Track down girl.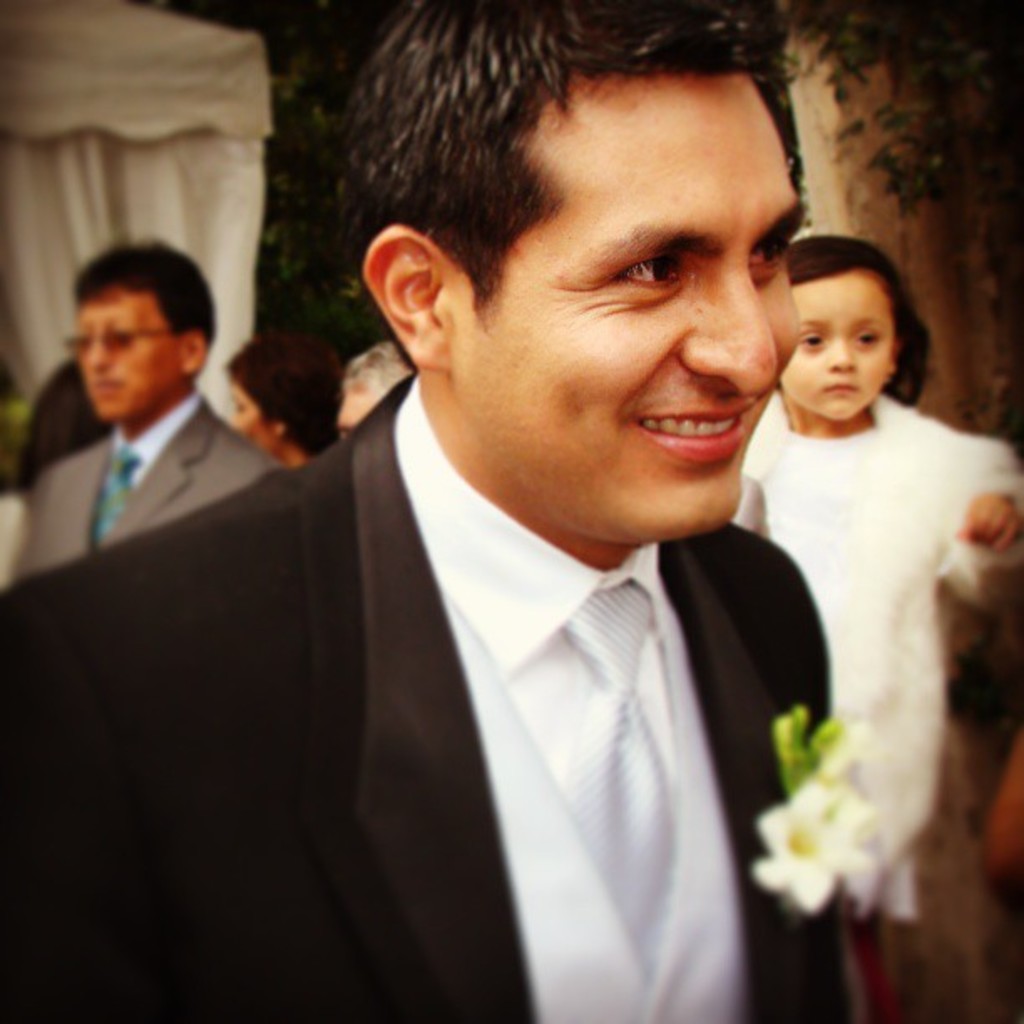
Tracked to bbox(721, 239, 1022, 927).
